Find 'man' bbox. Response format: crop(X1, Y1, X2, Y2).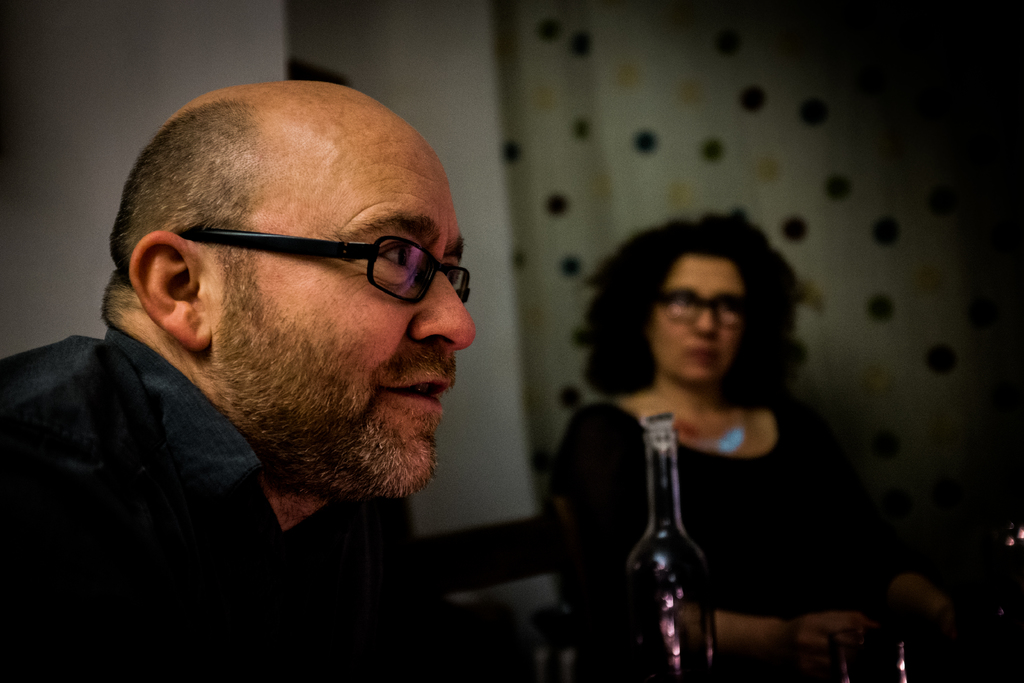
crop(0, 56, 589, 657).
